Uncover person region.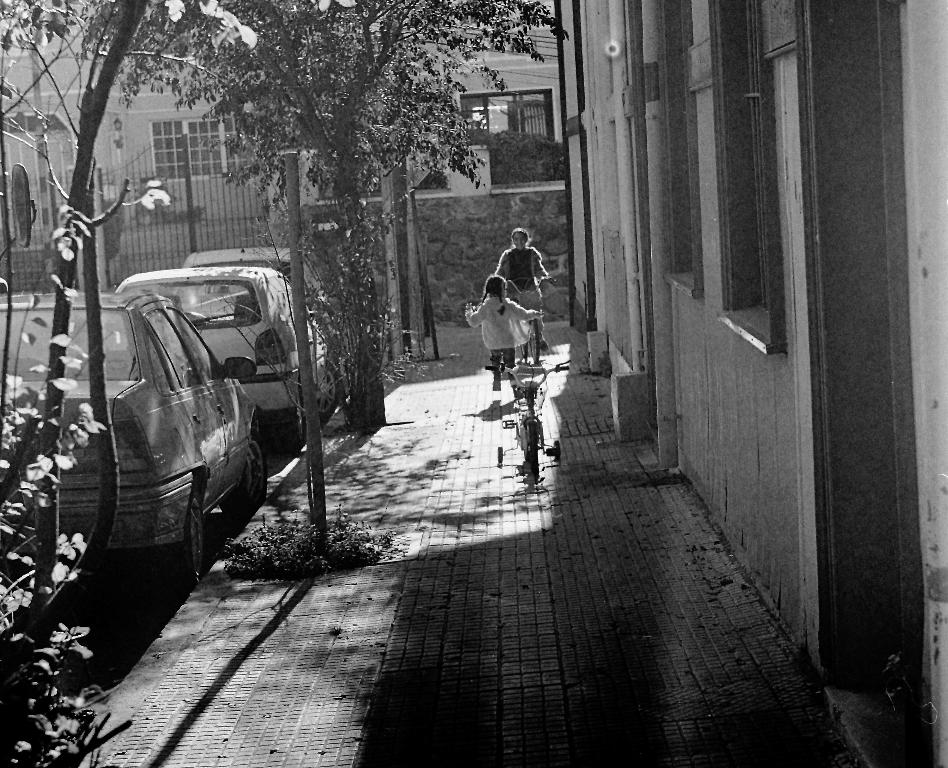
Uncovered: (x1=495, y1=226, x2=550, y2=353).
